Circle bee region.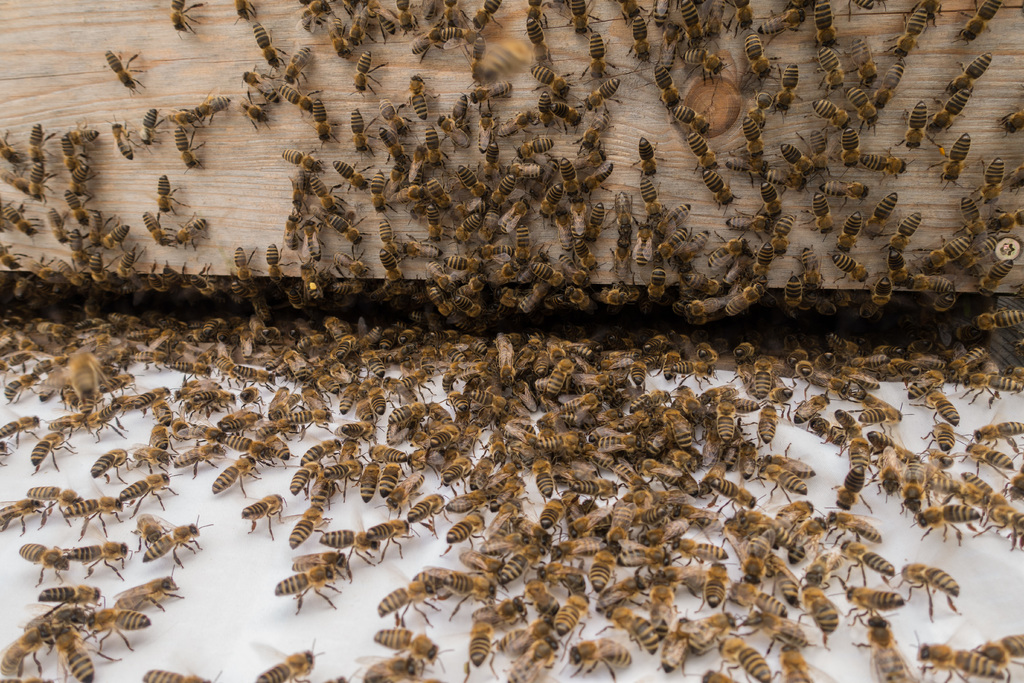
Region: l=630, t=220, r=656, b=268.
